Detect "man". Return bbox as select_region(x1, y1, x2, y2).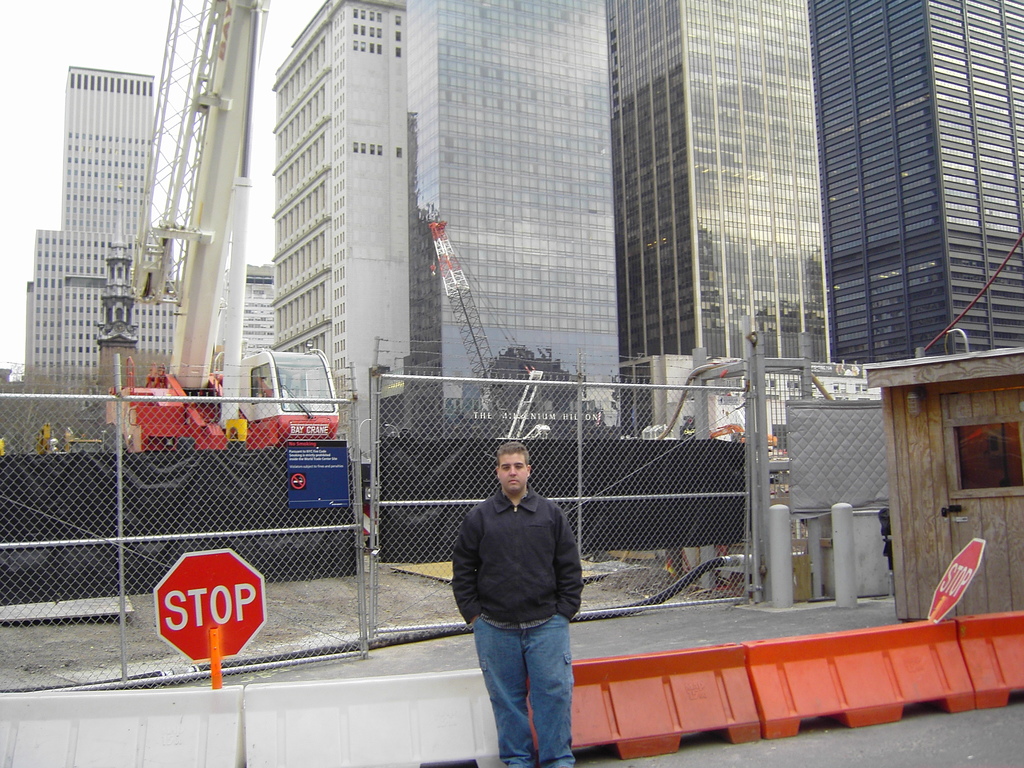
select_region(446, 439, 590, 767).
